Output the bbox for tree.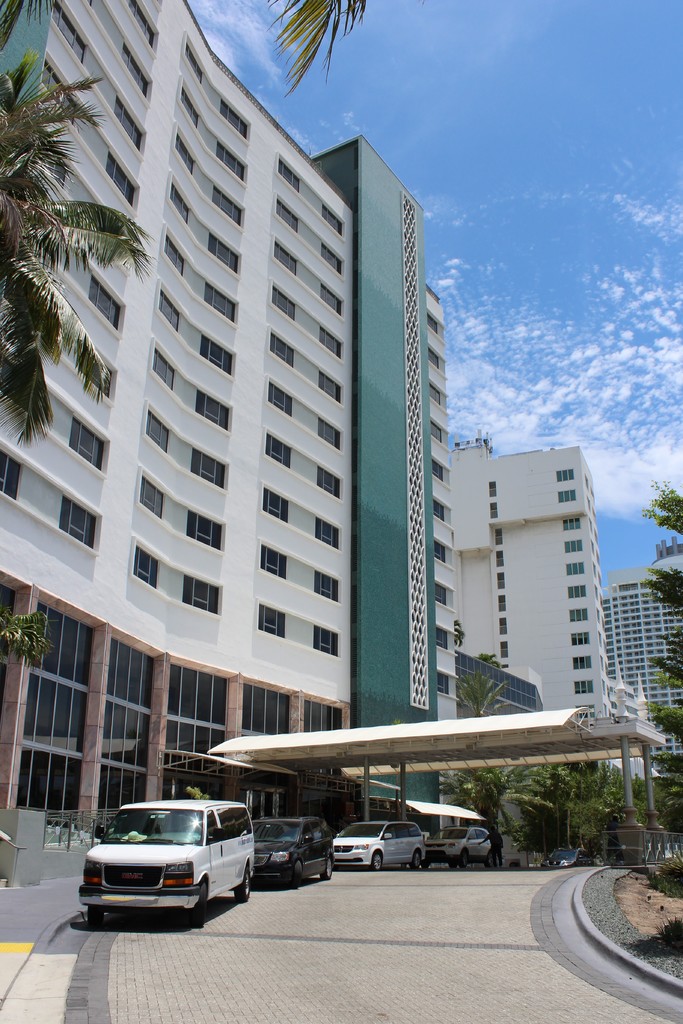
<region>442, 637, 507, 716</region>.
